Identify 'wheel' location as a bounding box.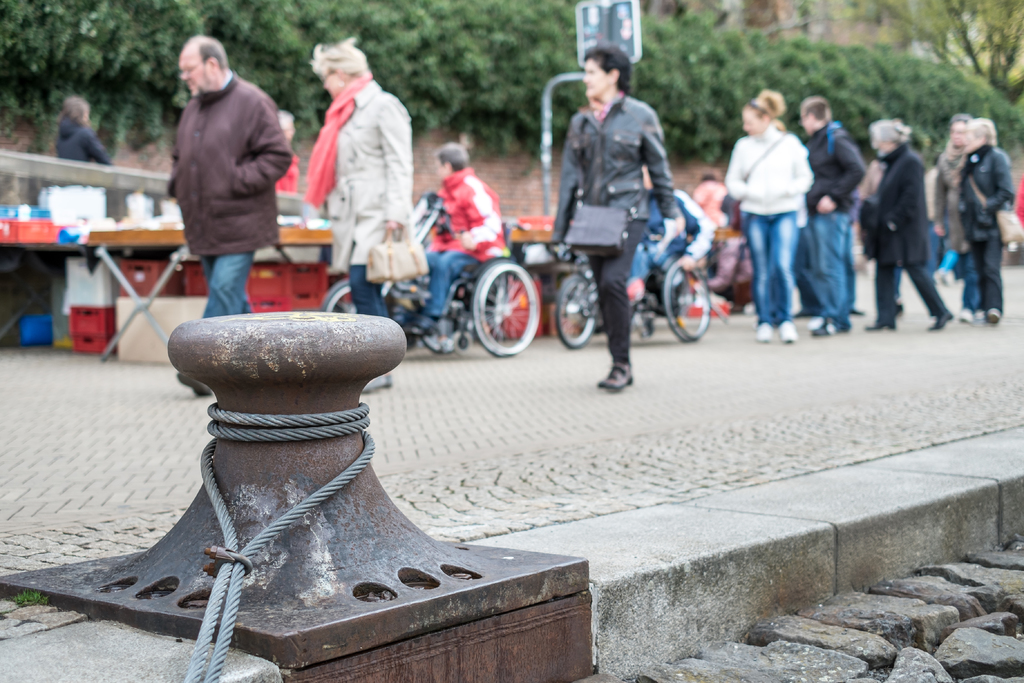
rect(555, 277, 597, 350).
